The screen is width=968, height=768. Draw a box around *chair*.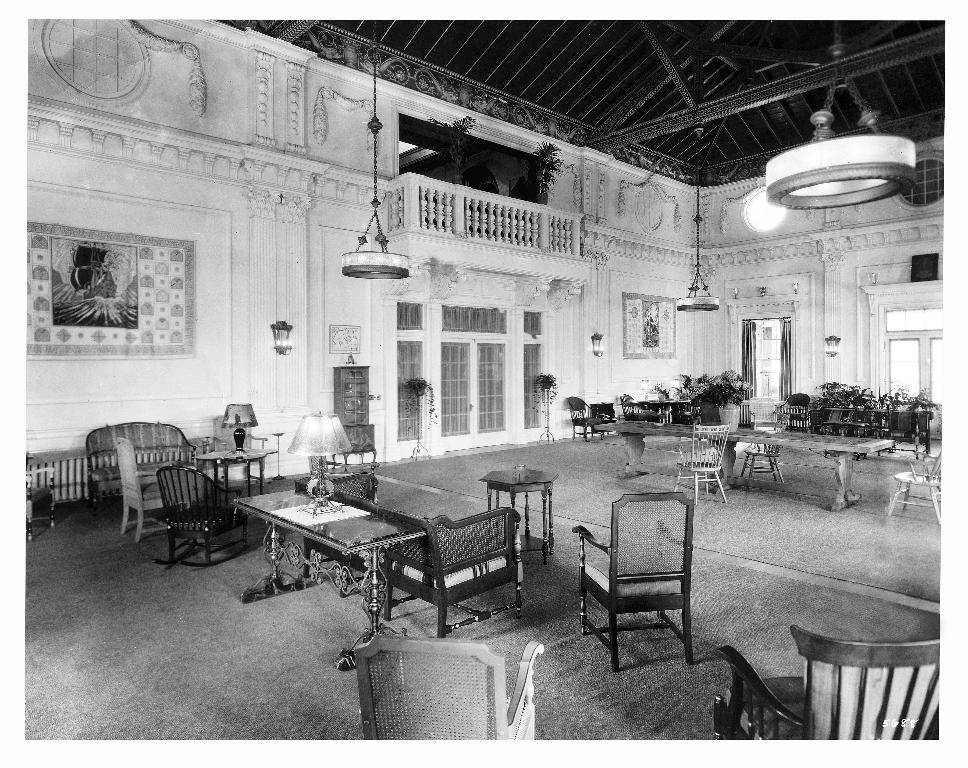
pyautogui.locateOnScreen(766, 415, 794, 450).
